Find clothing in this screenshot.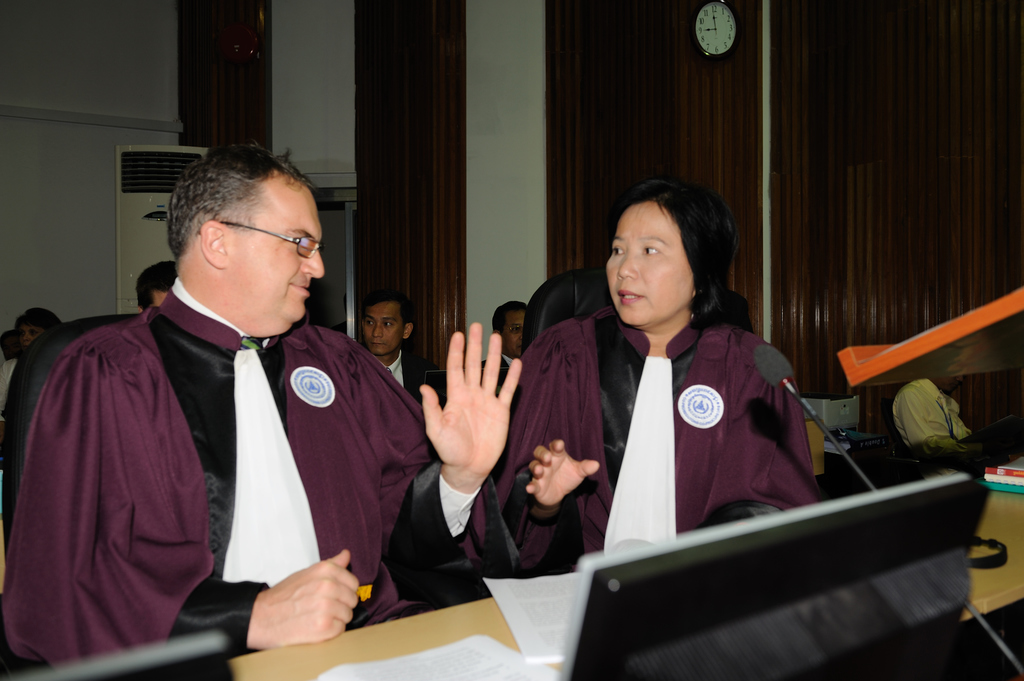
The bounding box for clothing is left=519, top=264, right=840, bottom=570.
